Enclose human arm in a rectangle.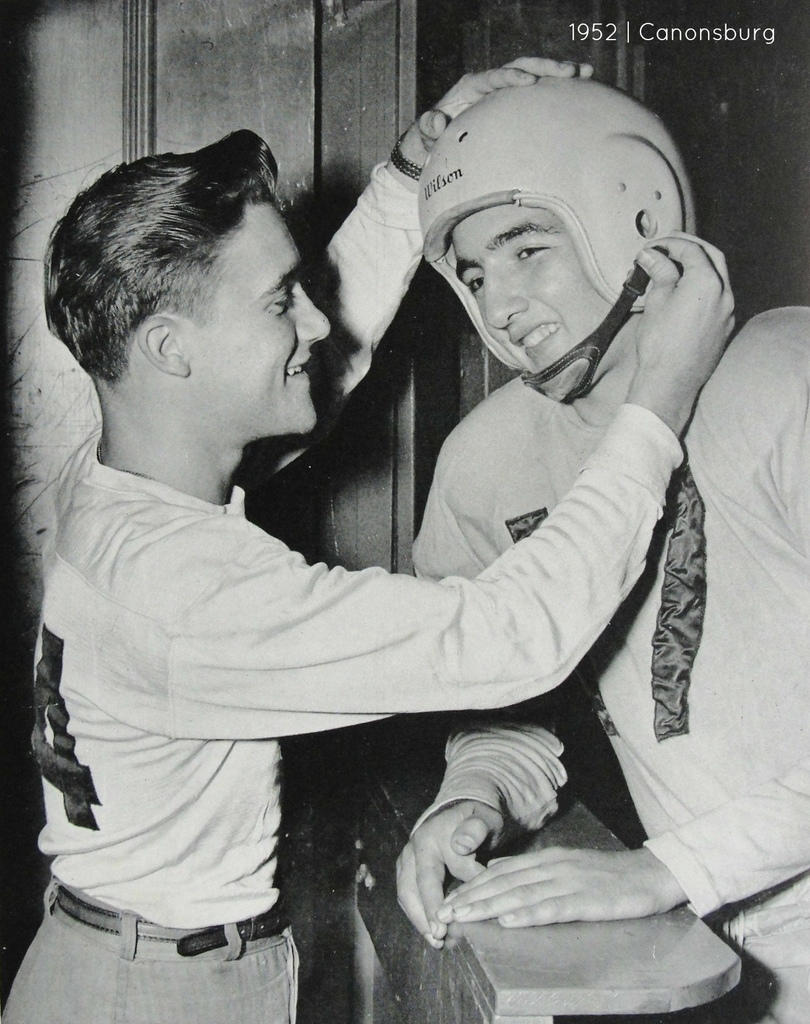
x1=390 y1=435 x2=584 y2=952.
